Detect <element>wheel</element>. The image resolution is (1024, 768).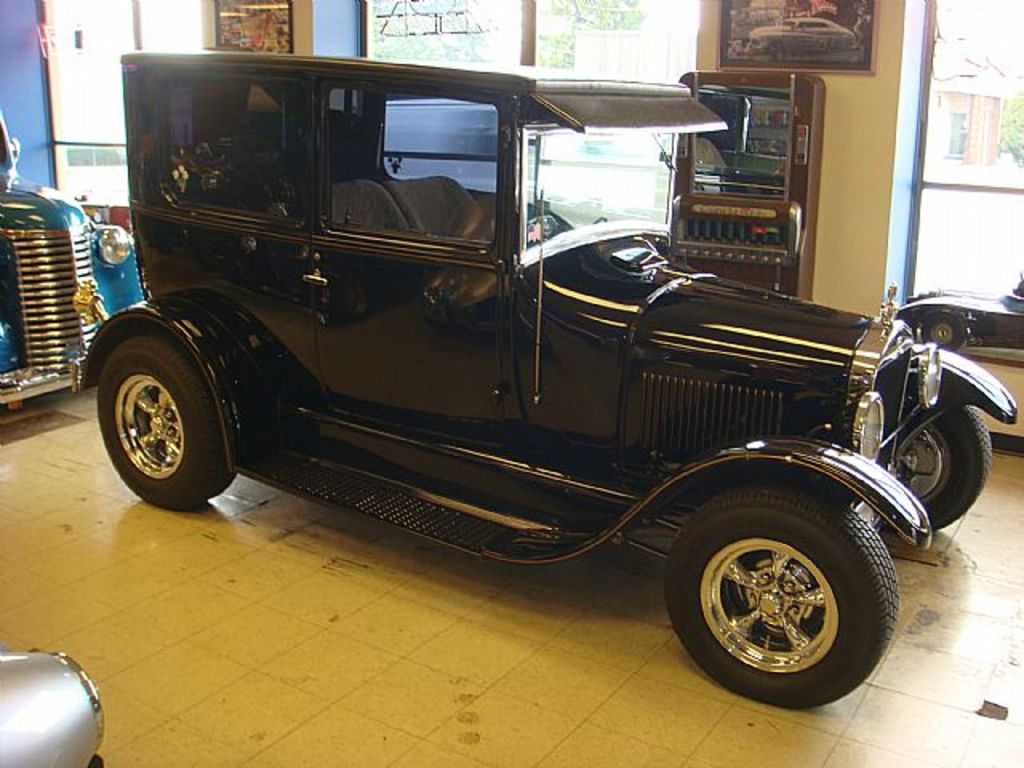
<region>922, 309, 965, 354</region>.
